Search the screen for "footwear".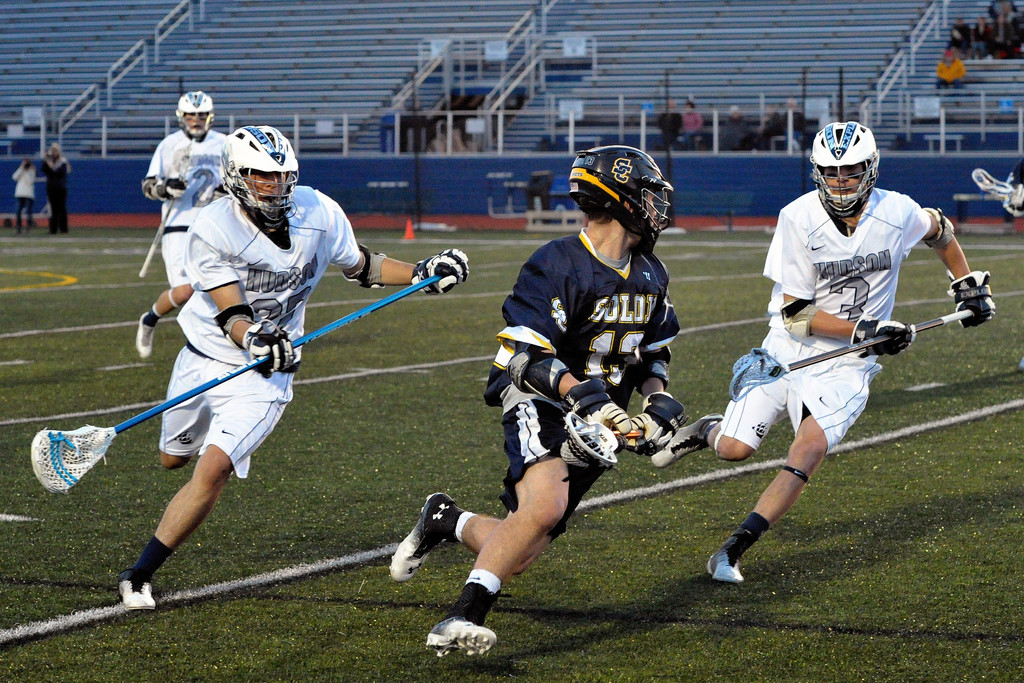
Found at [left=387, top=483, right=459, bottom=587].
